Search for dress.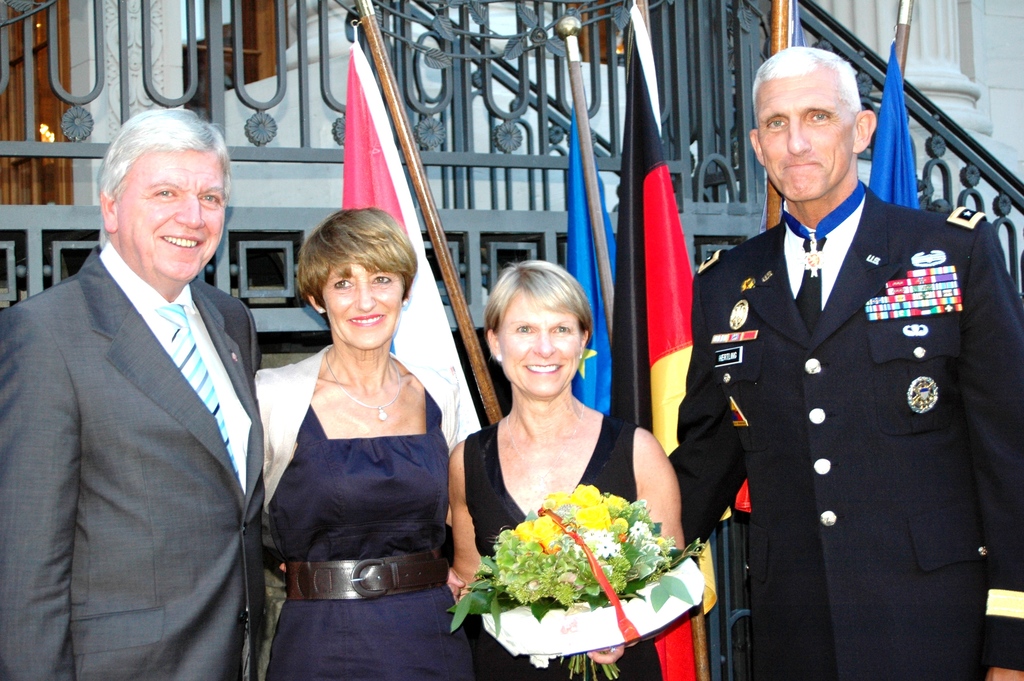
Found at pyautogui.locateOnScreen(458, 419, 662, 680).
